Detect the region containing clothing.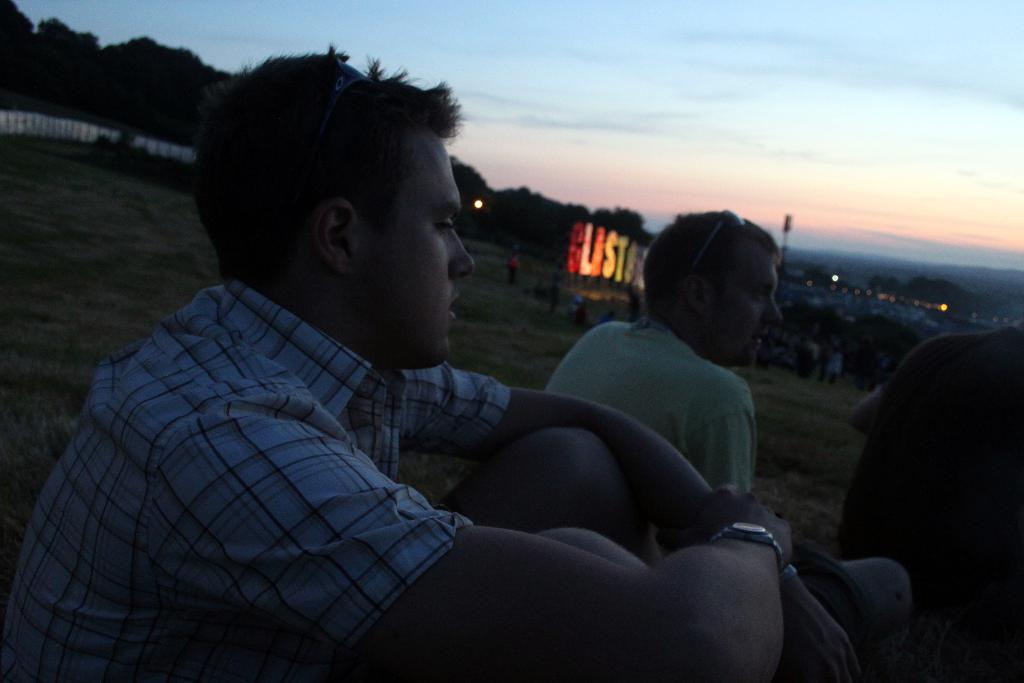
<bbox>838, 319, 1023, 670</bbox>.
